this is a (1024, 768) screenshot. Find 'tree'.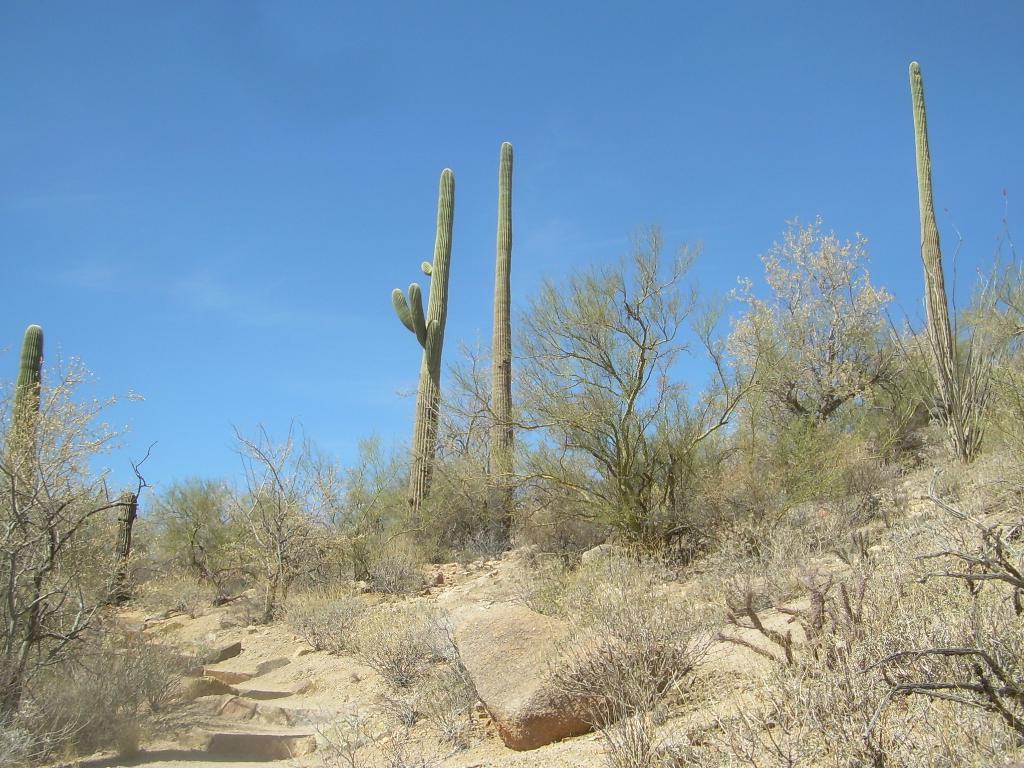
Bounding box: [left=706, top=201, right=916, bottom=536].
